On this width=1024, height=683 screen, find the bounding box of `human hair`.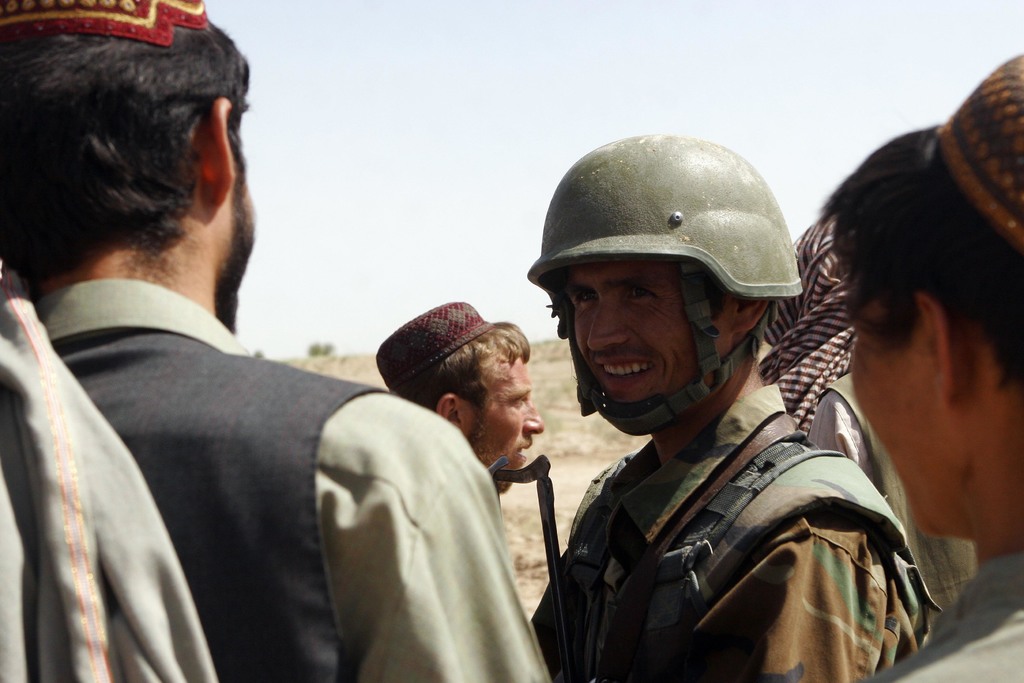
Bounding box: (x1=10, y1=10, x2=244, y2=305).
